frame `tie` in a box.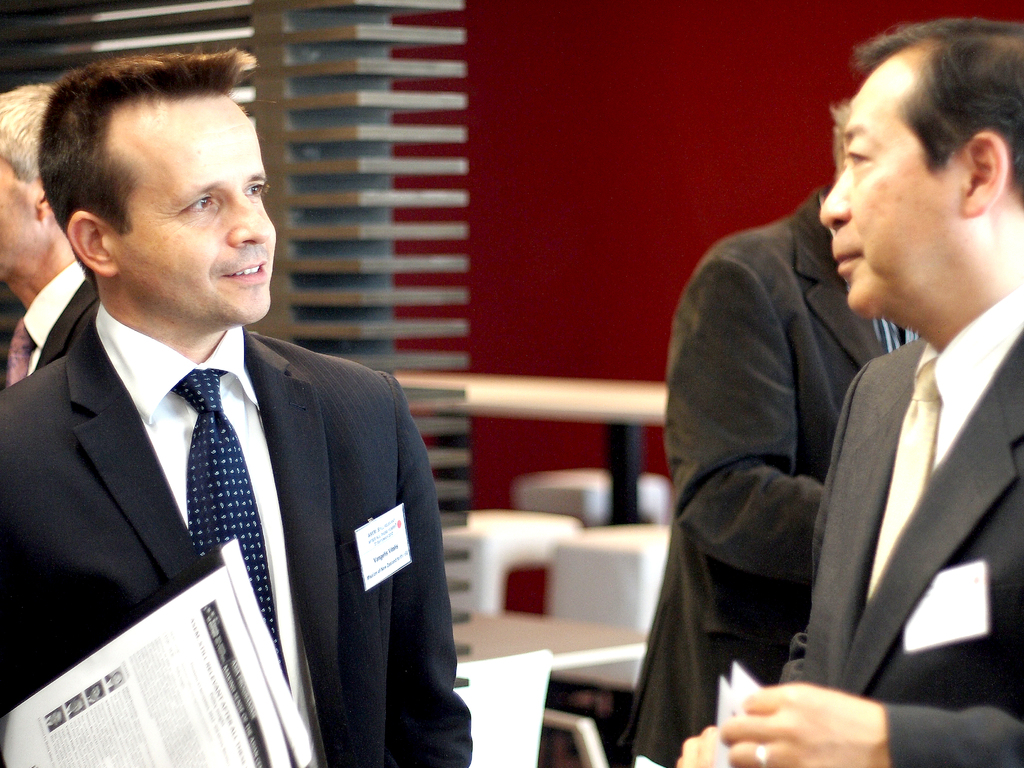
rect(173, 367, 291, 692).
